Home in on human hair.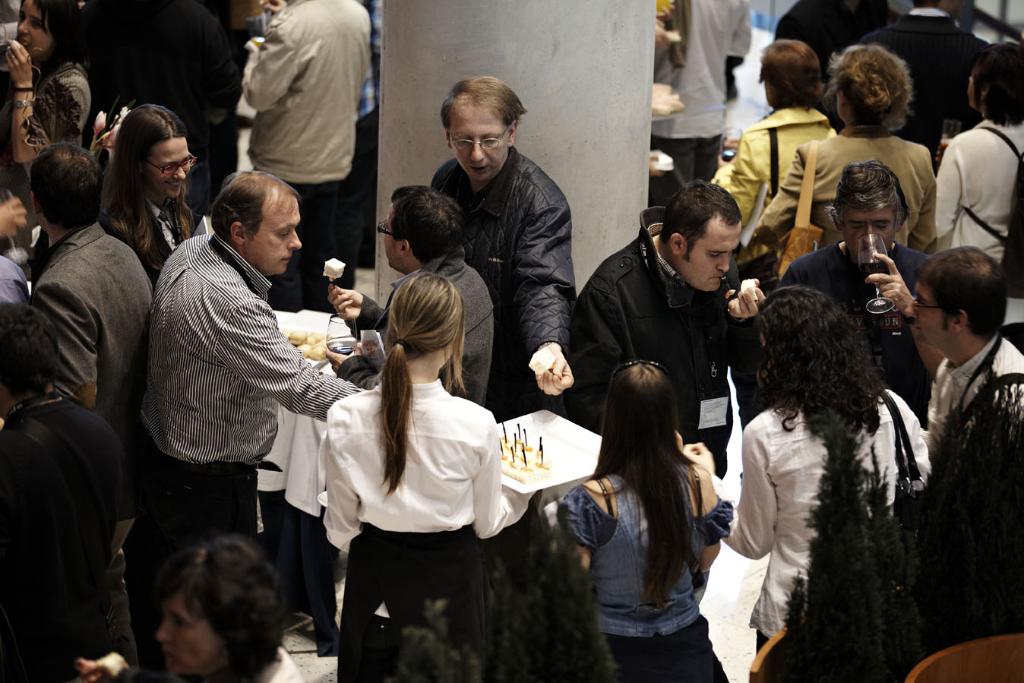
Homed in at (x1=212, y1=178, x2=301, y2=262).
